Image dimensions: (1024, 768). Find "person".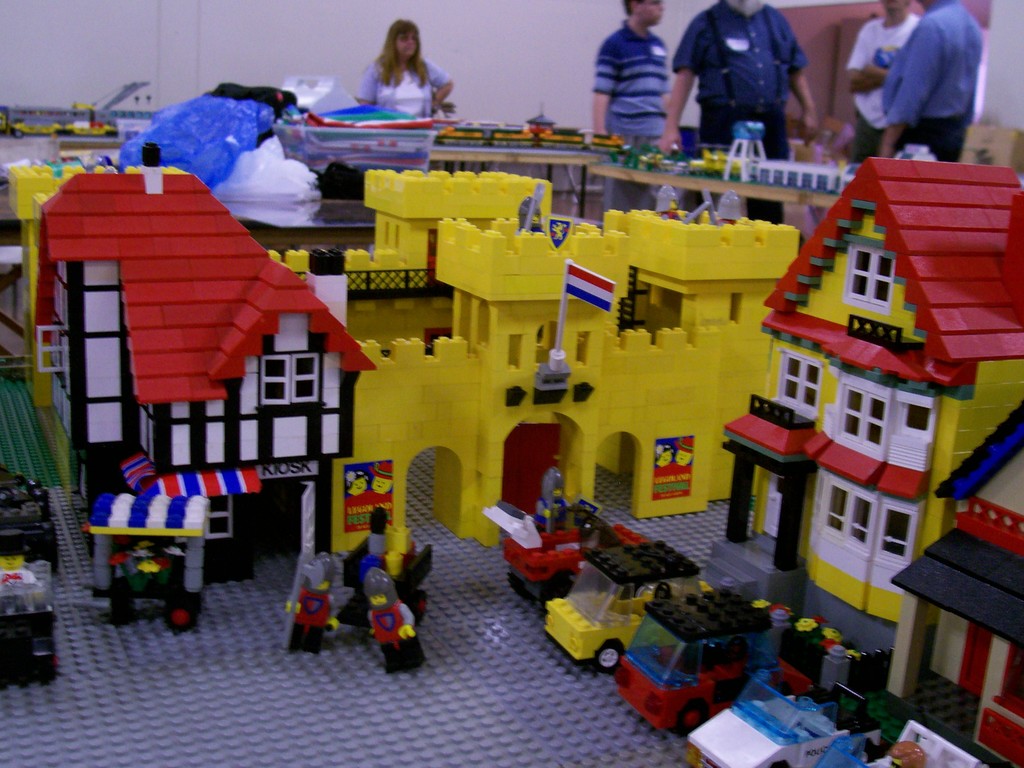
[662, 0, 819, 223].
